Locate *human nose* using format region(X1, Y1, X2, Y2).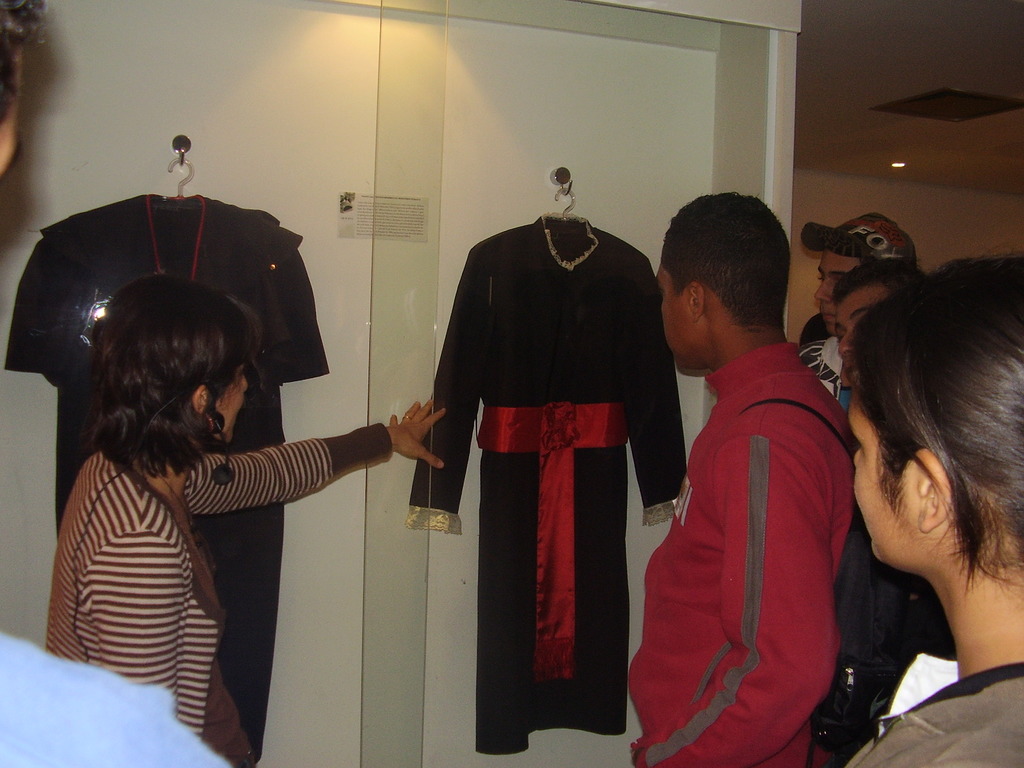
region(812, 280, 834, 307).
